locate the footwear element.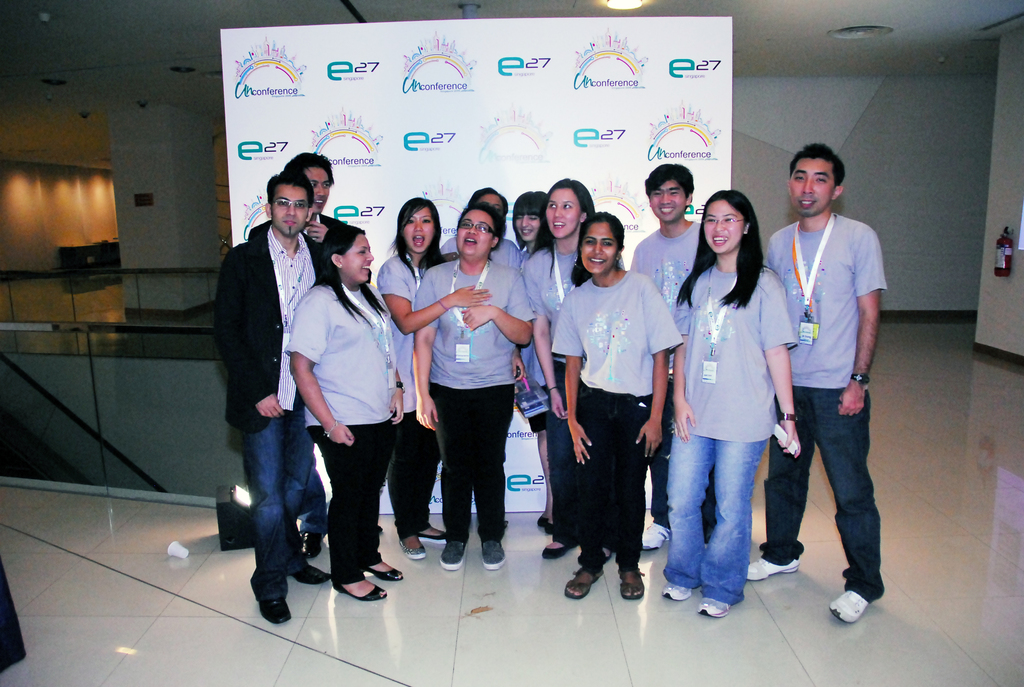
Element bbox: 420 526 446 546.
